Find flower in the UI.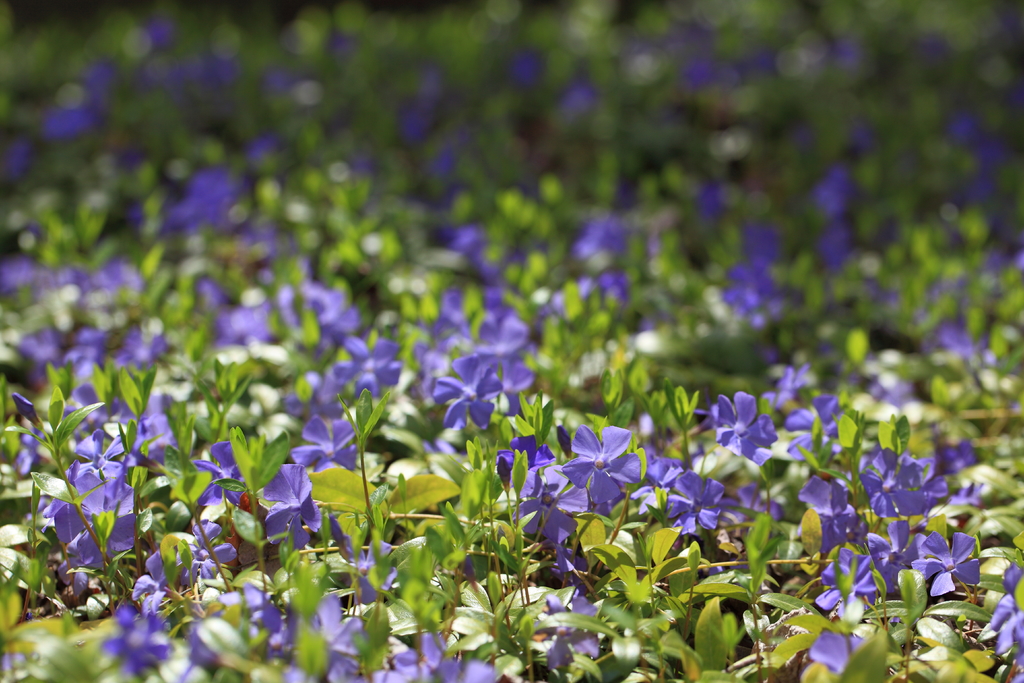
UI element at [left=511, top=466, right=590, bottom=542].
